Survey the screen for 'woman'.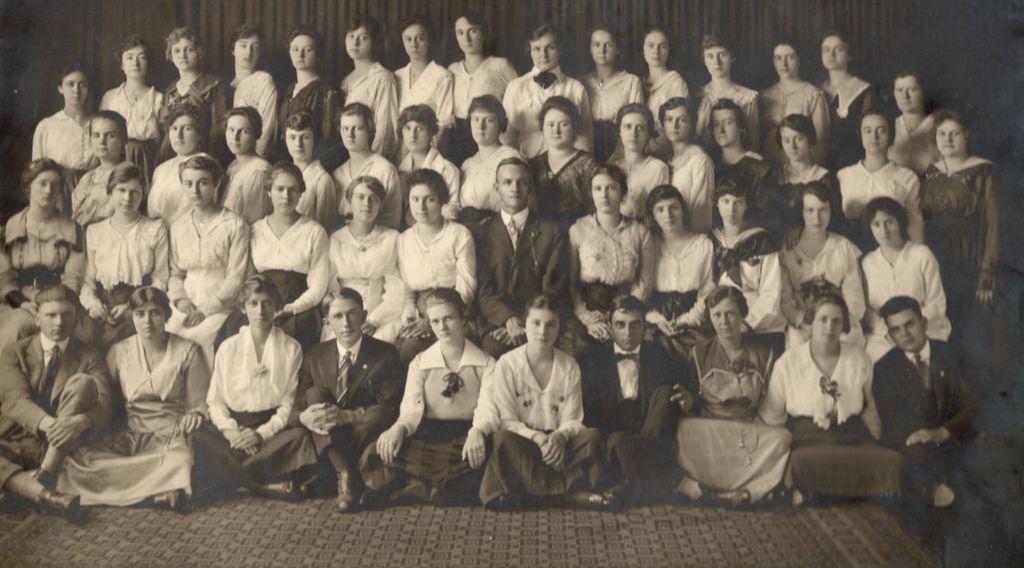
Survey found: rect(868, 63, 950, 185).
